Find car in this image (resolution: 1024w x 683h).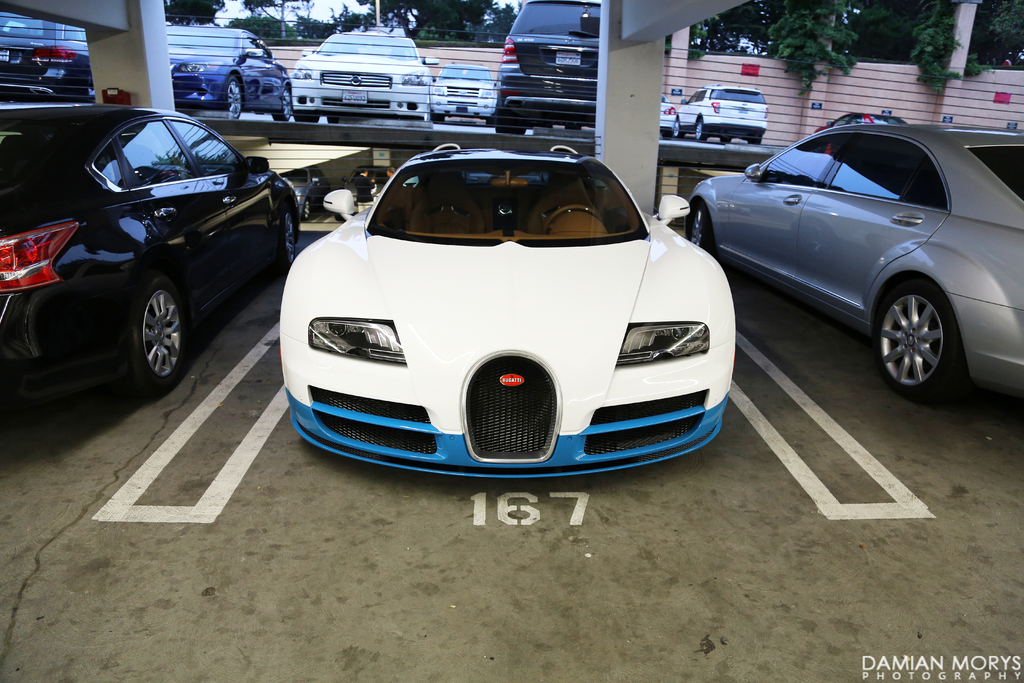
[left=278, top=140, right=734, bottom=483].
